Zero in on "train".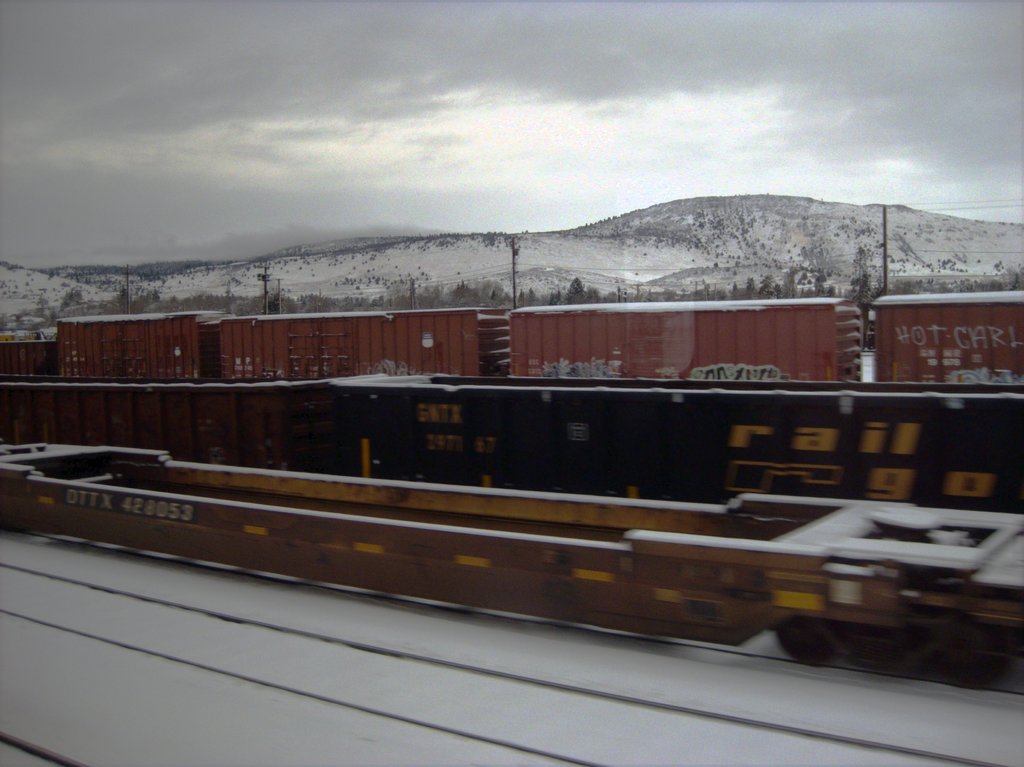
Zeroed in: BBox(0, 294, 1023, 378).
